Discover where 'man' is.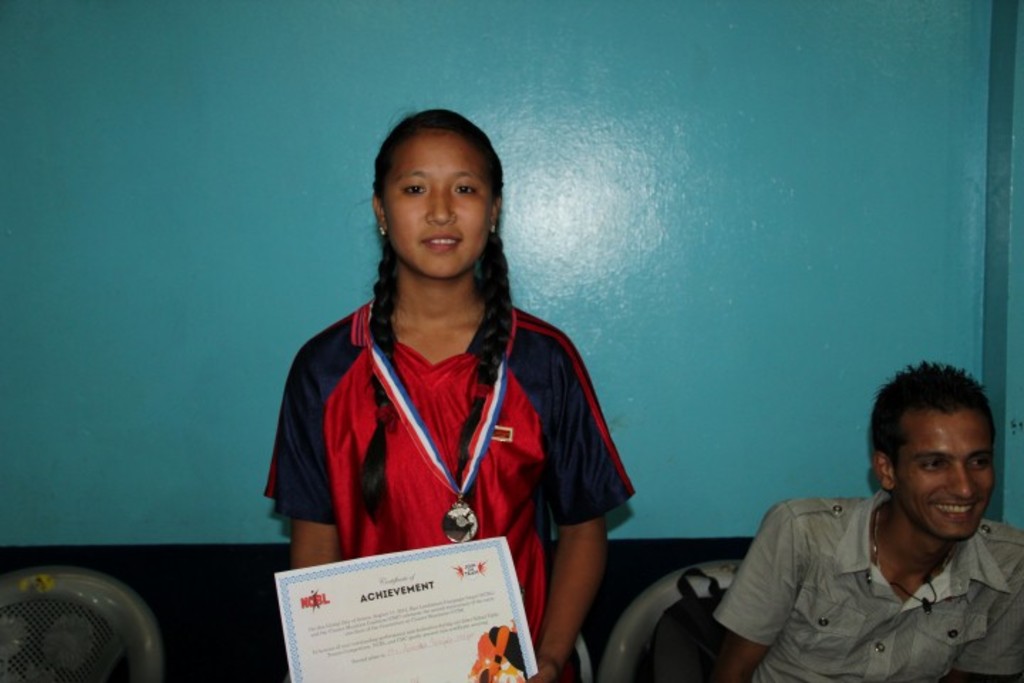
Discovered at {"left": 693, "top": 378, "right": 1021, "bottom": 679}.
